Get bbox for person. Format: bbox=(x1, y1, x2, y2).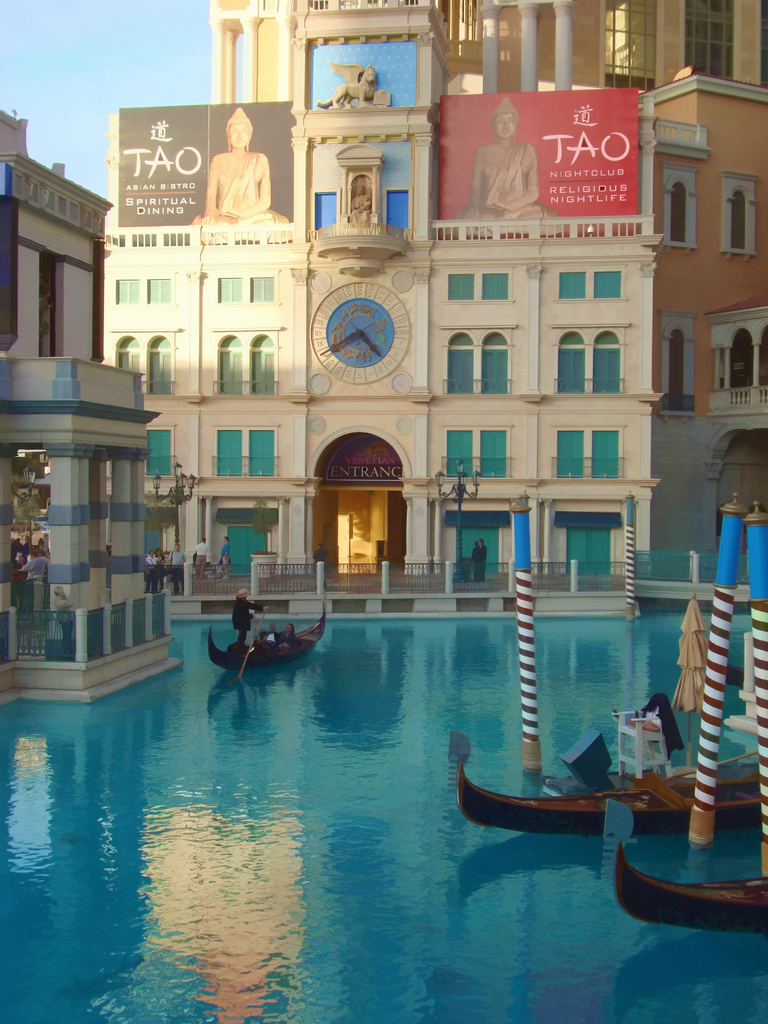
bbox=(224, 584, 266, 653).
